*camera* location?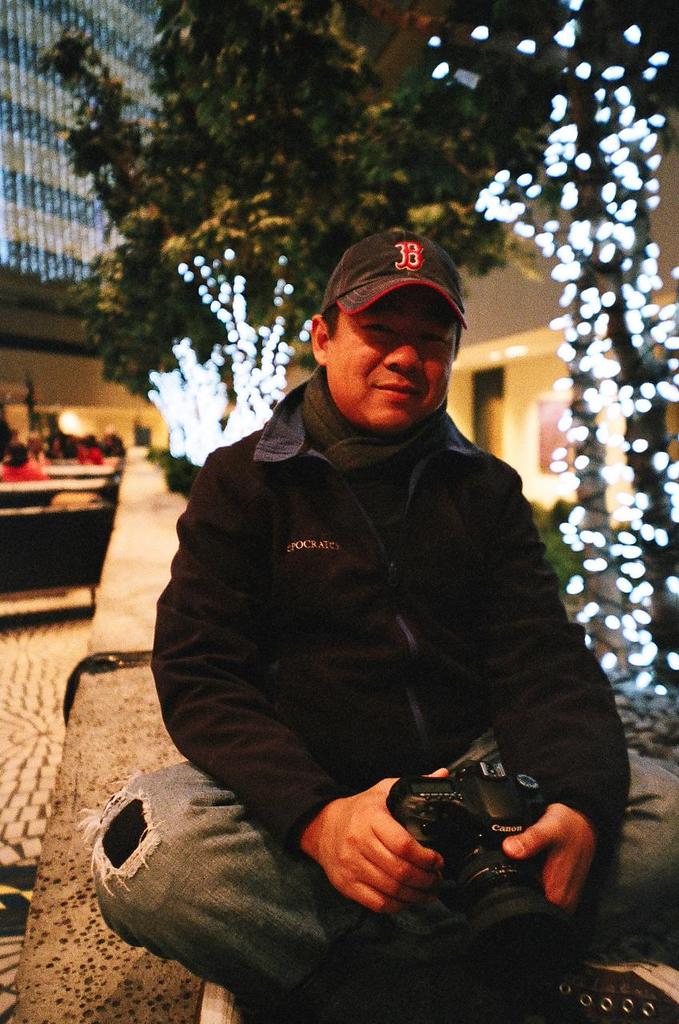
BBox(348, 762, 577, 913)
